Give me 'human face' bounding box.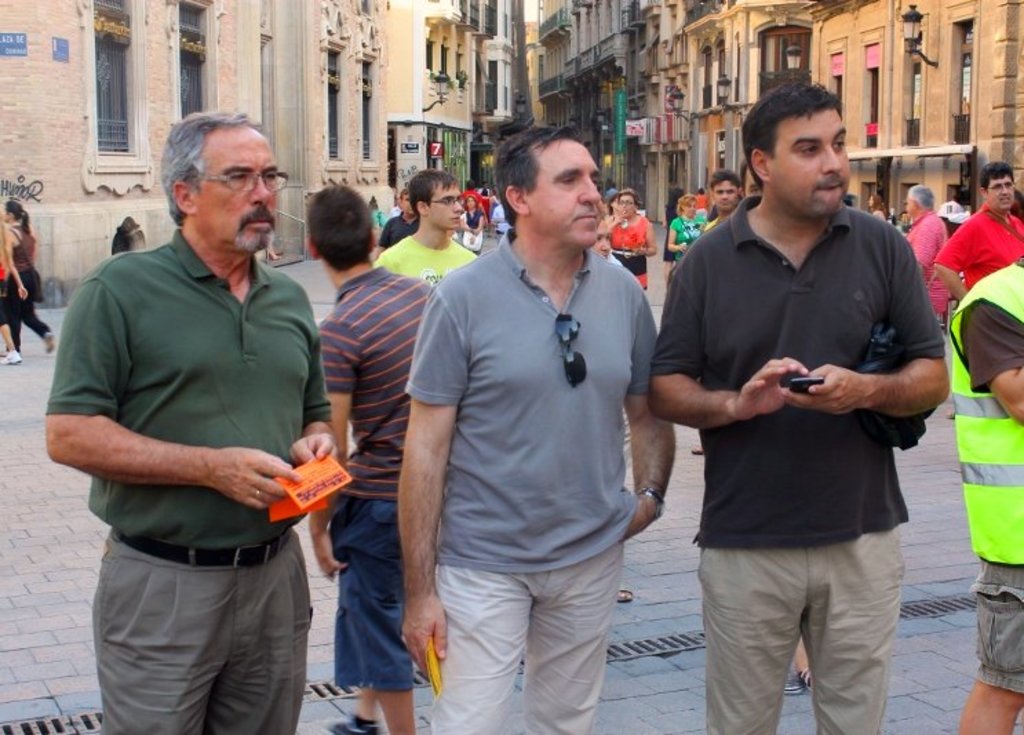
<region>537, 141, 602, 243</region>.
